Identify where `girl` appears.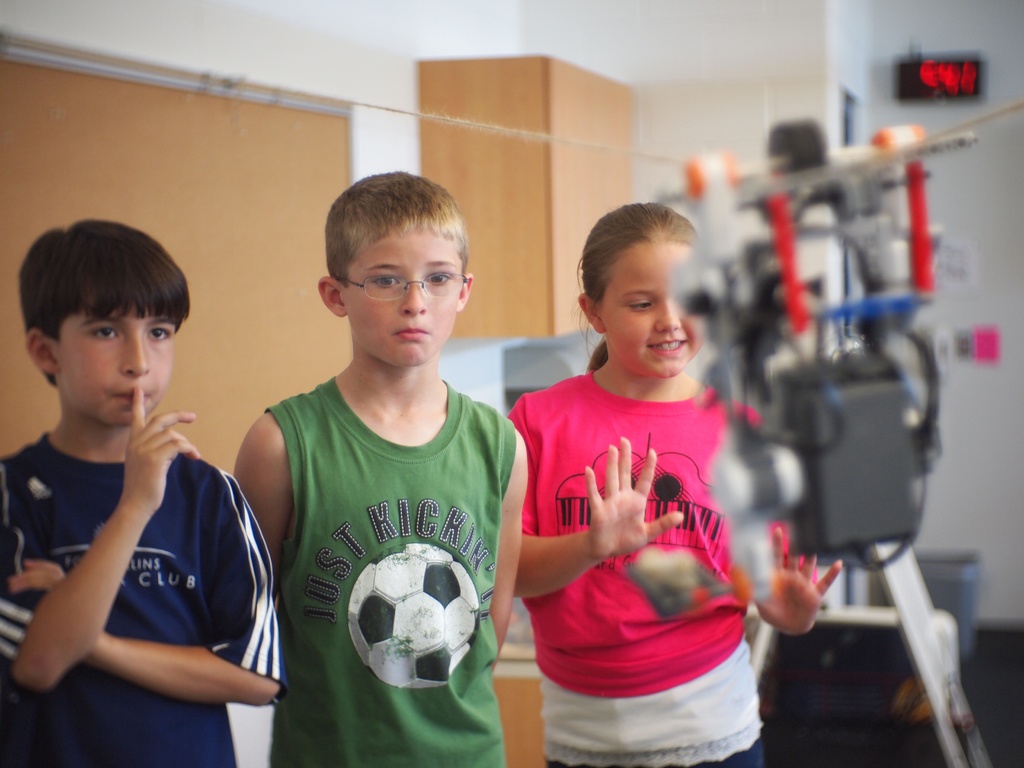
Appears at Rect(509, 199, 851, 767).
